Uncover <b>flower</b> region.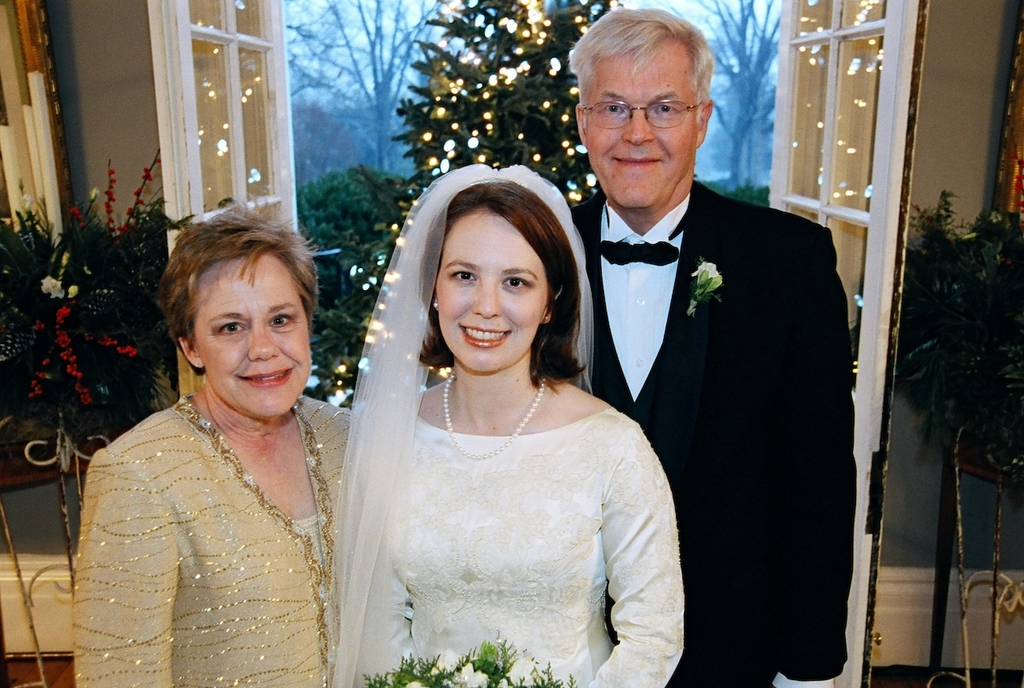
Uncovered: x1=38 y1=276 x2=71 y2=300.
